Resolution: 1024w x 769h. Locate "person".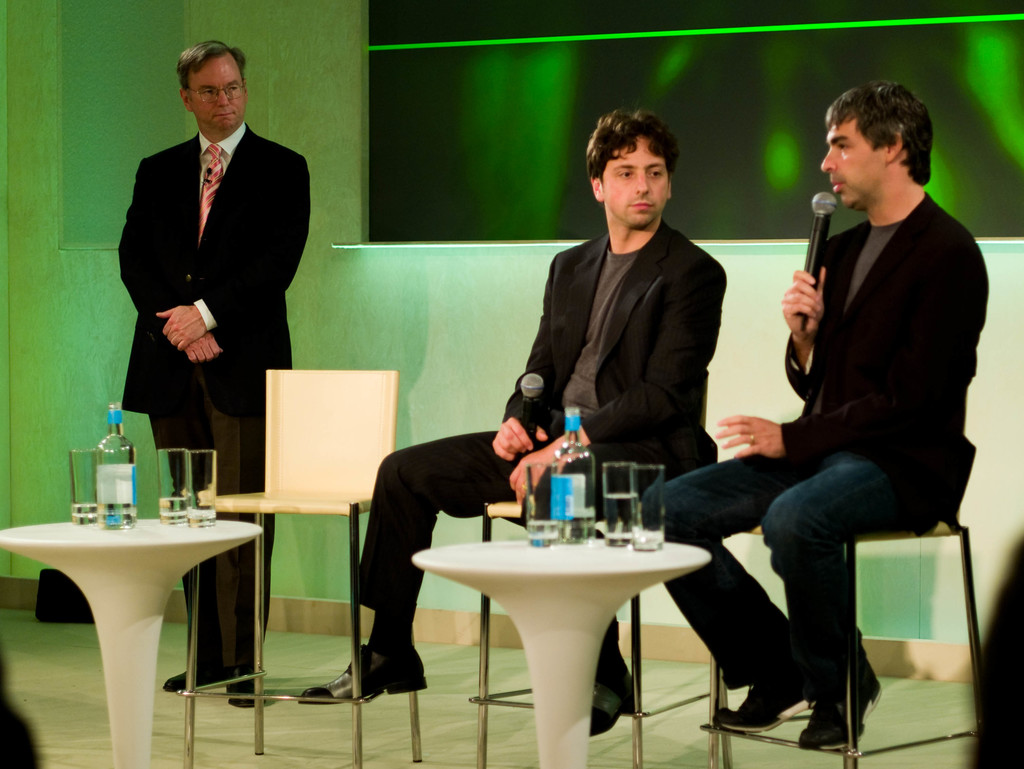
<box>298,109,745,735</box>.
